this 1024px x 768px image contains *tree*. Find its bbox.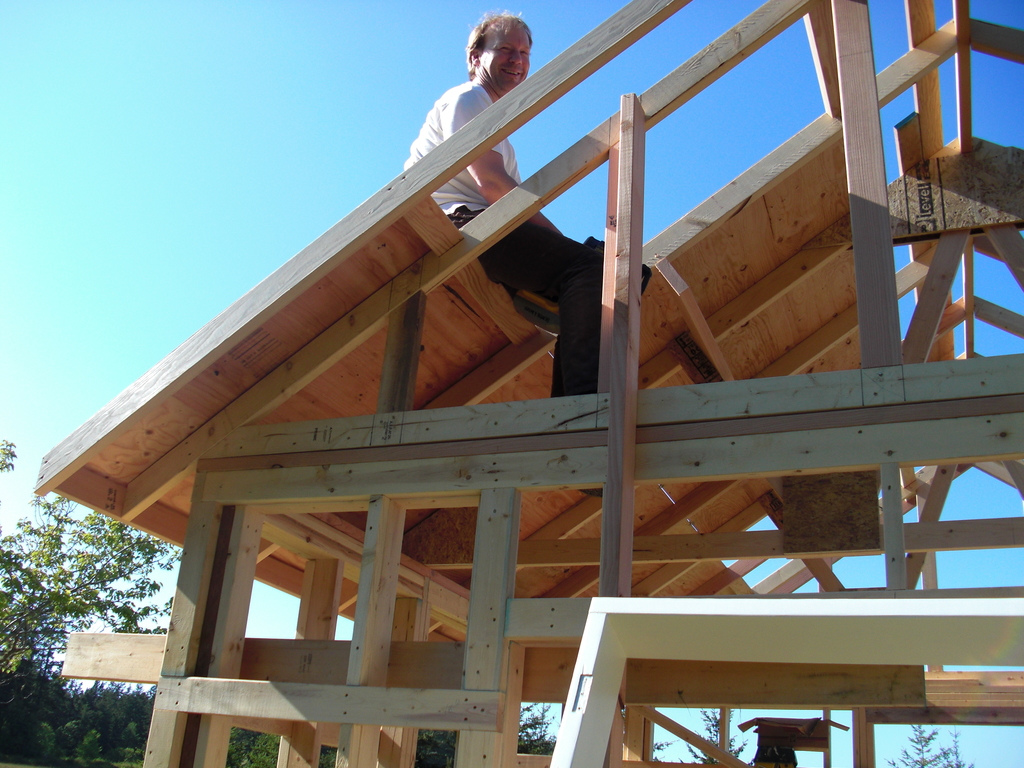
(881, 719, 956, 767).
